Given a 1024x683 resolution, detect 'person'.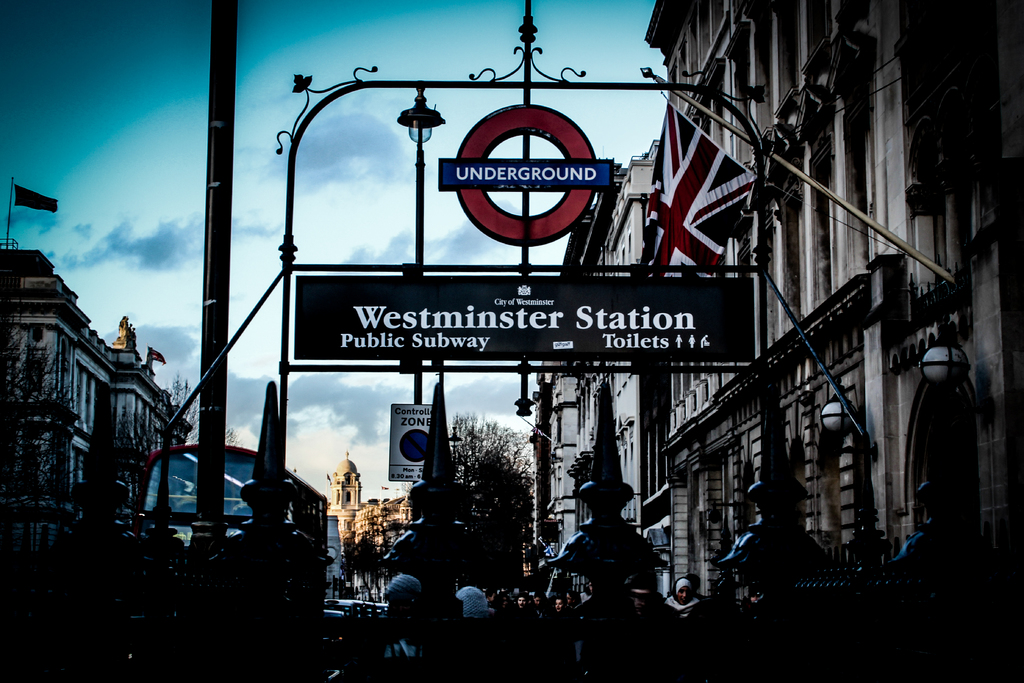
bbox=[533, 593, 548, 621].
